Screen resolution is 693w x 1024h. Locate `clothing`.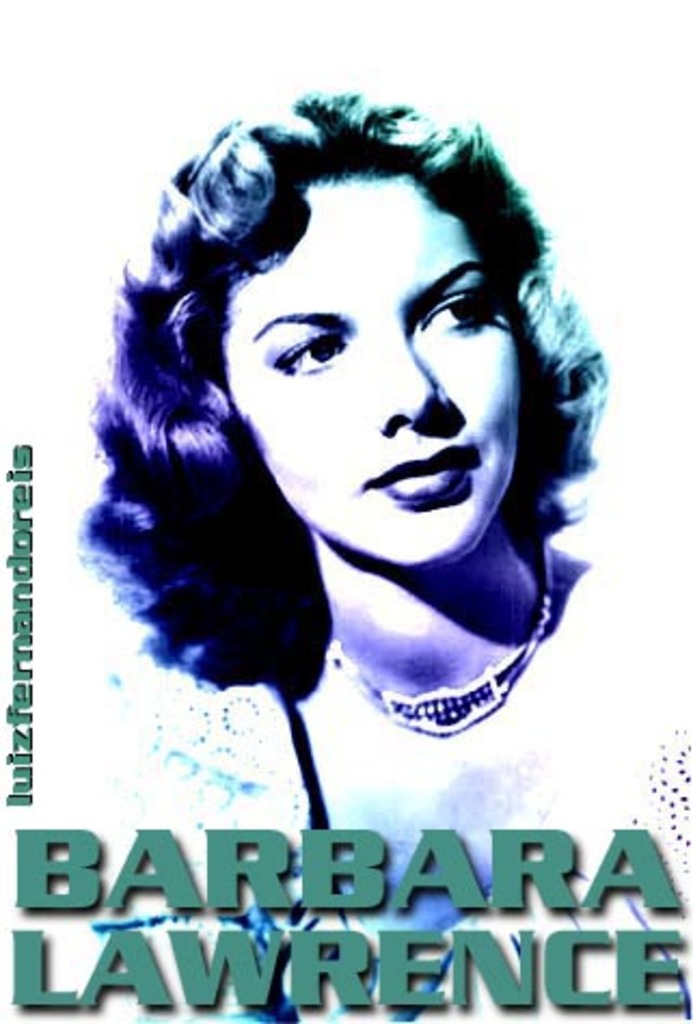
bbox=(86, 639, 671, 1022).
